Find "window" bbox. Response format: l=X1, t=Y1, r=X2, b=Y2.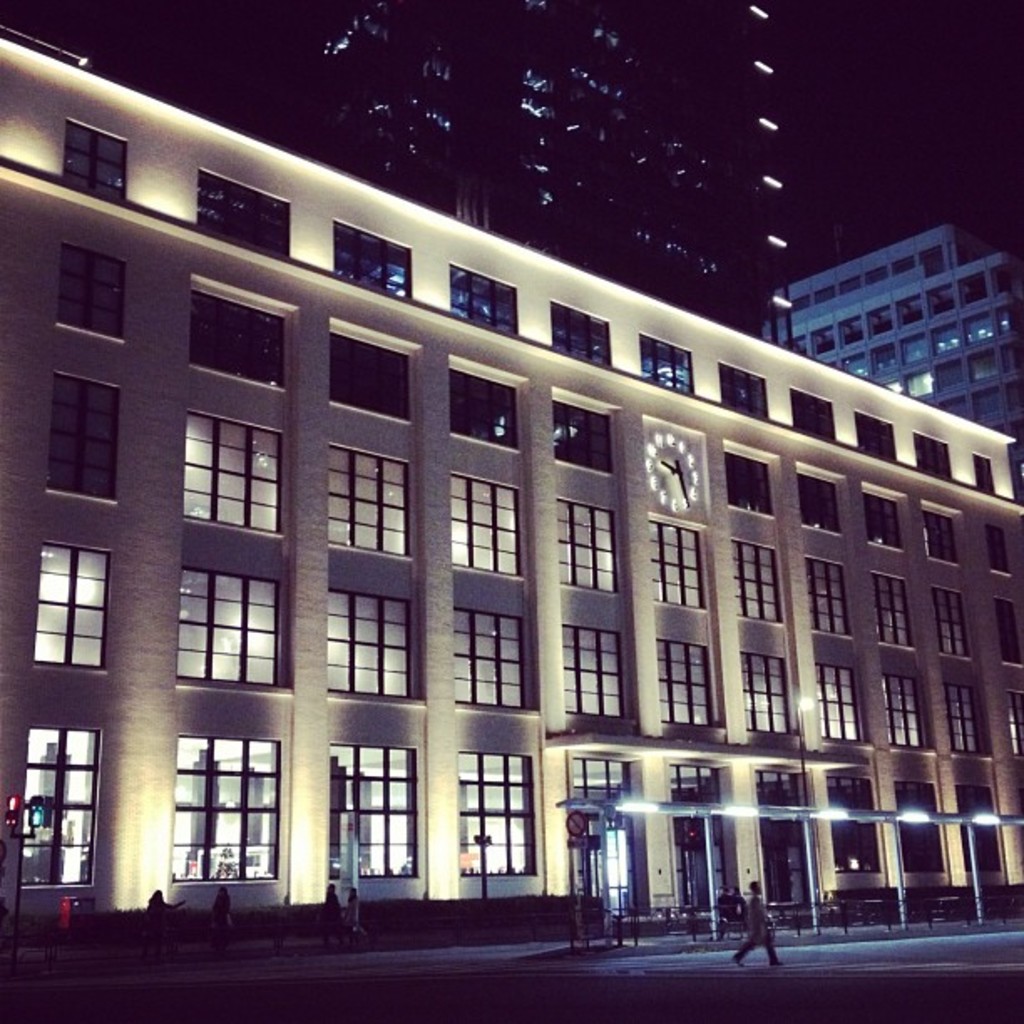
l=991, t=261, r=1011, b=296.
